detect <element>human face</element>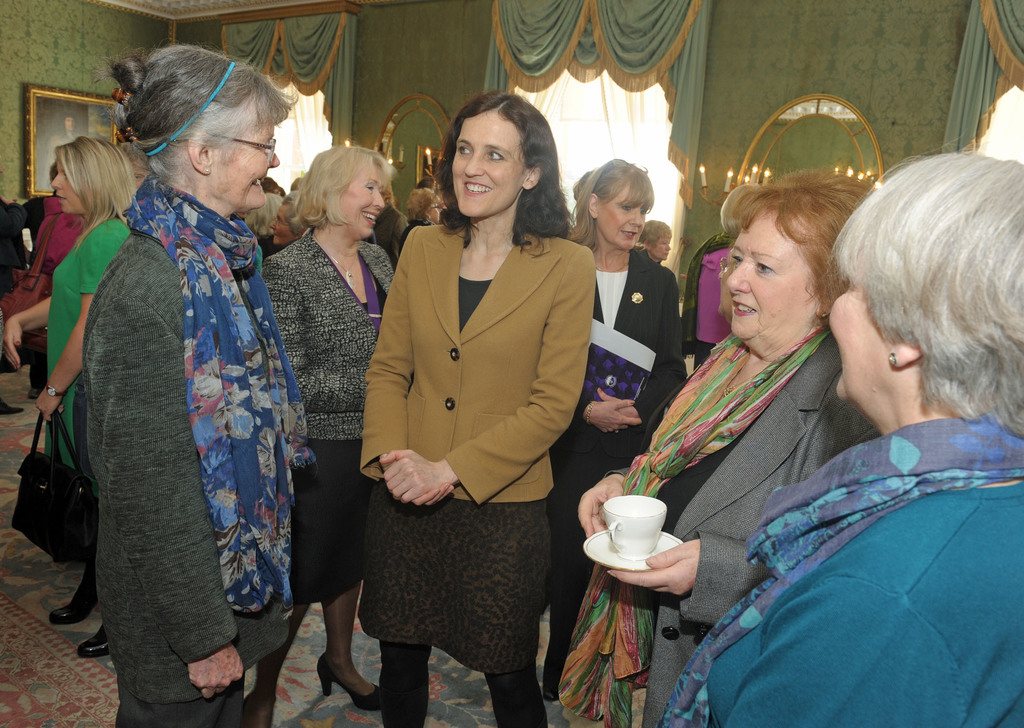
(left=53, top=163, right=85, bottom=213)
